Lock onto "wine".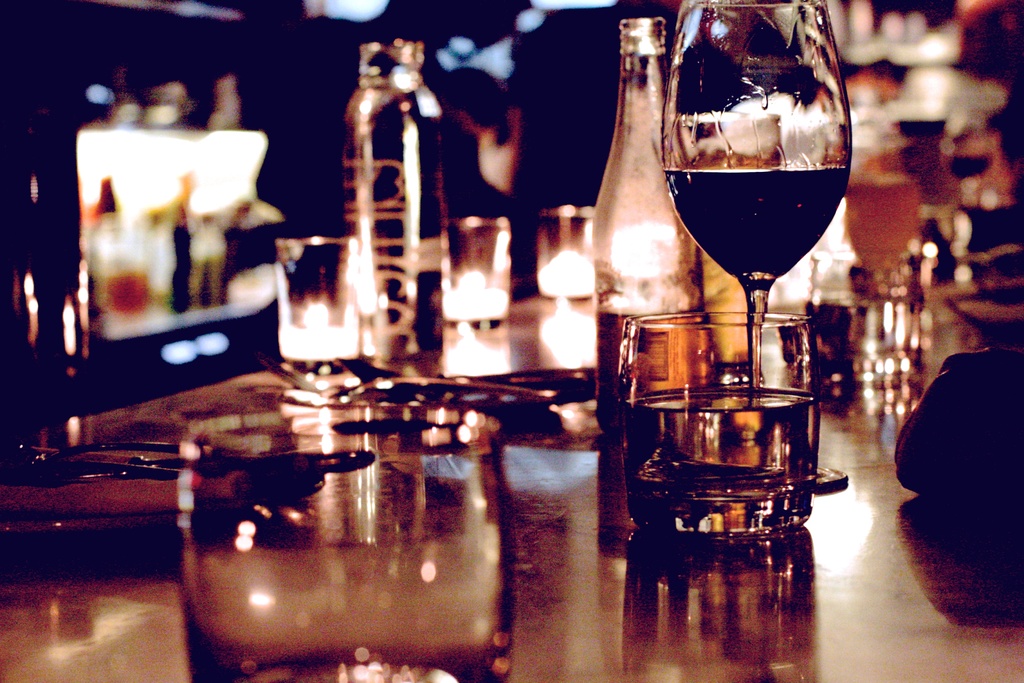
Locked: <box>593,300,707,431</box>.
